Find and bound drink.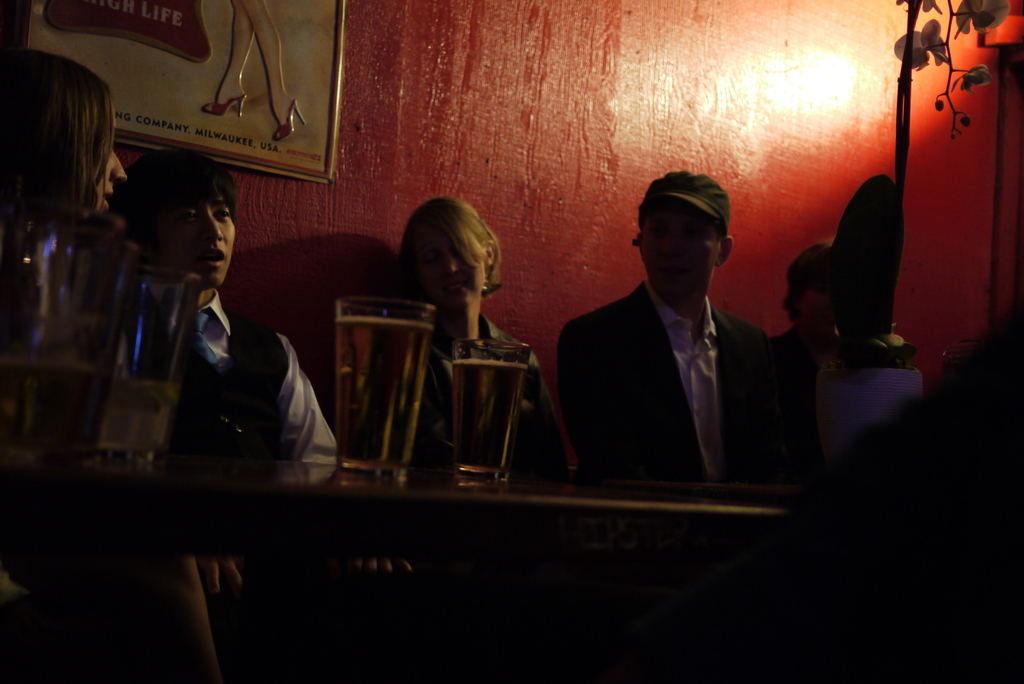
Bound: <bbox>422, 324, 529, 487</bbox>.
